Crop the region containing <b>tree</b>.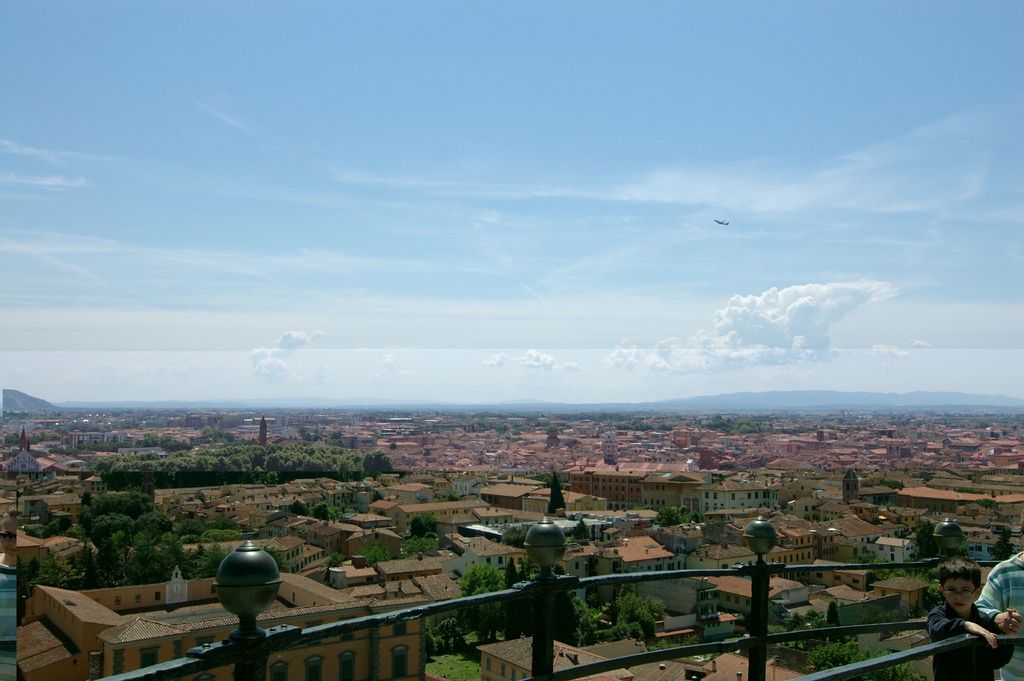
Crop region: crop(11, 554, 31, 600).
